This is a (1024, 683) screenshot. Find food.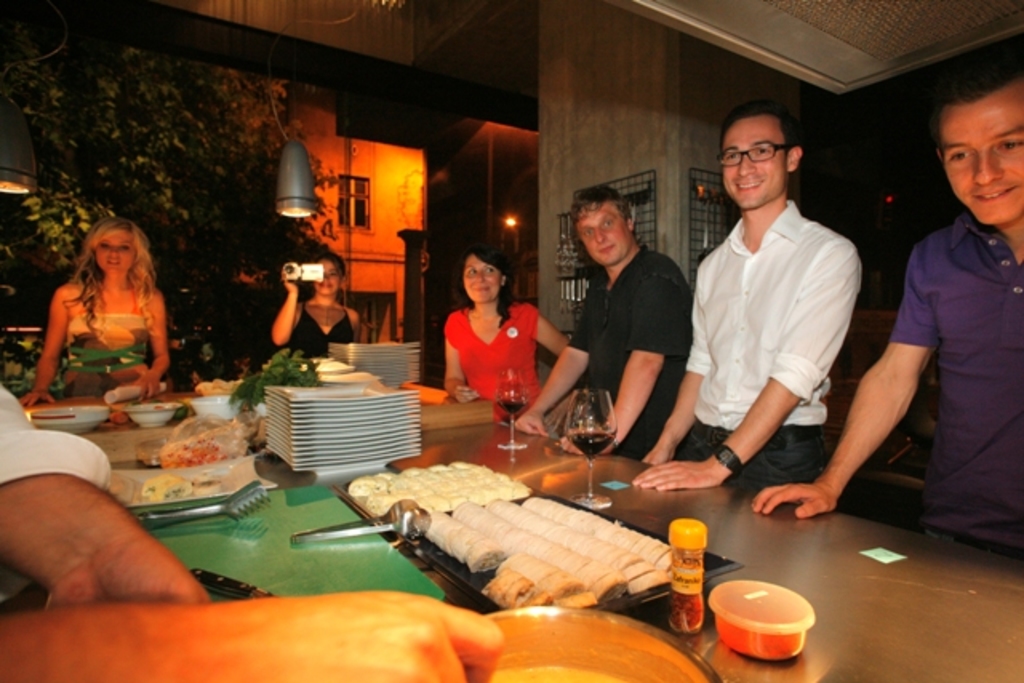
Bounding box: 144:417:256:497.
